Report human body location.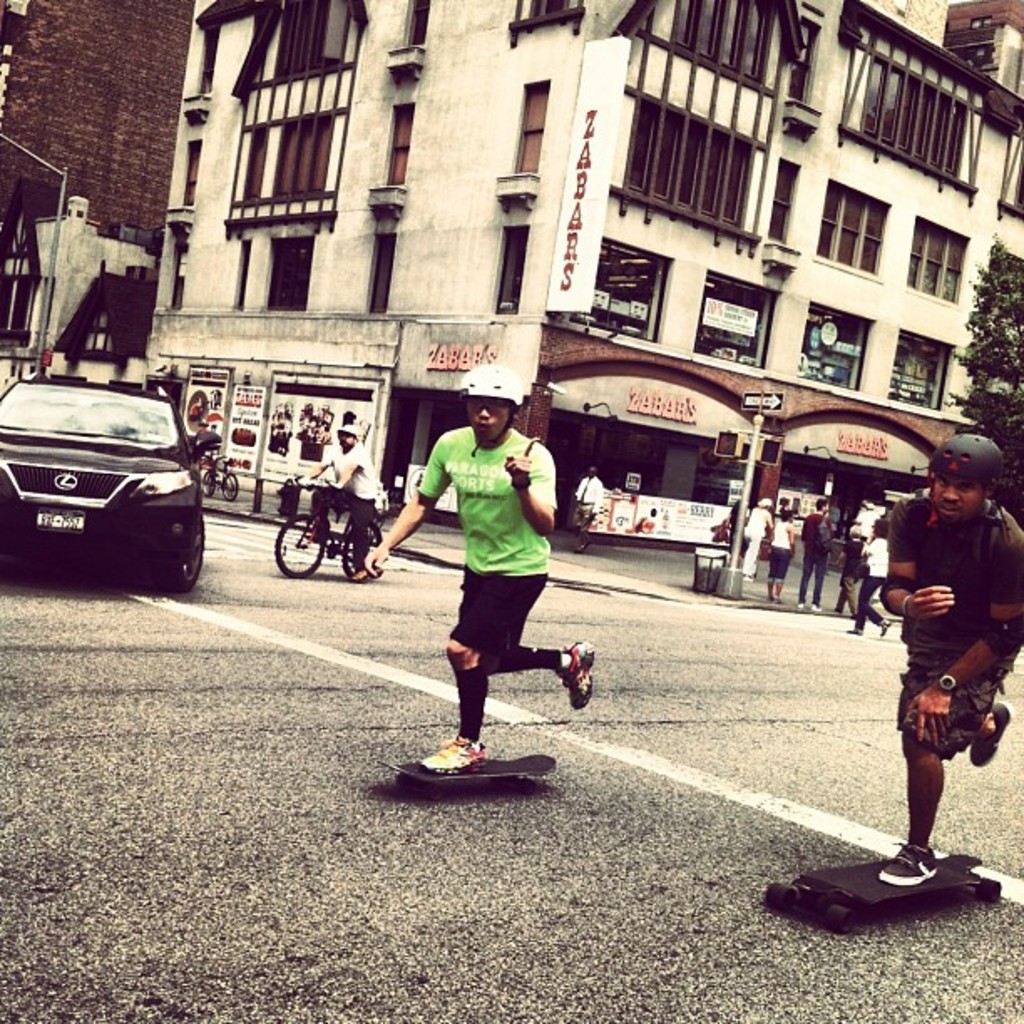
Report: 301,445,392,584.
